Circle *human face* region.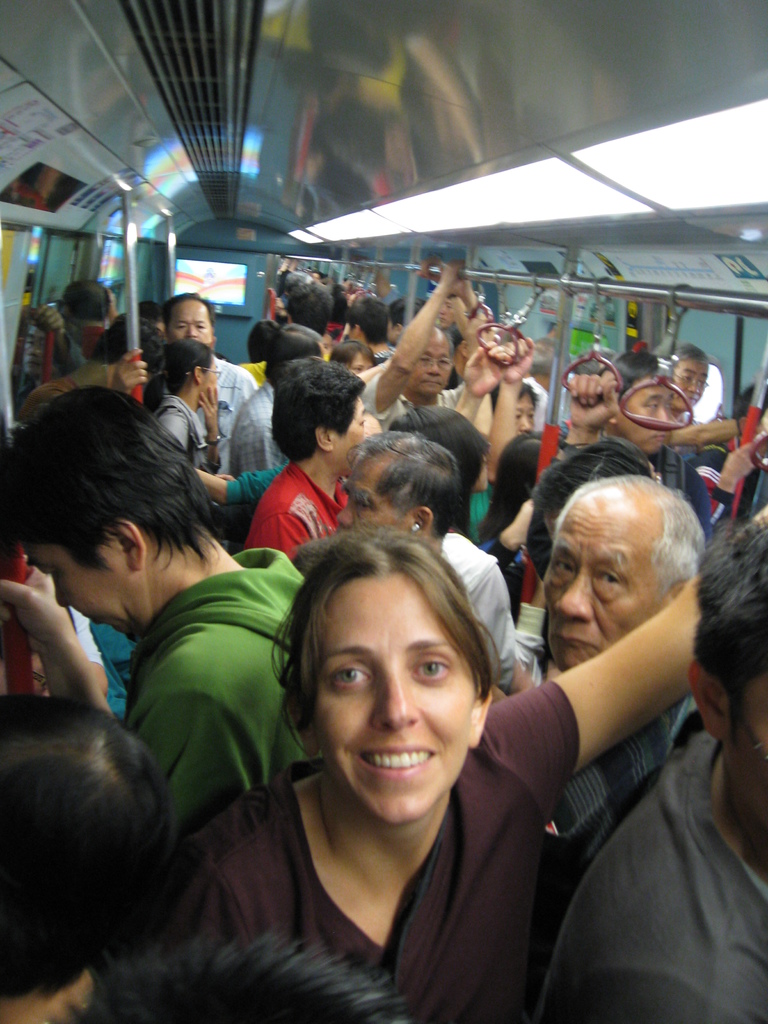
Region: <bbox>316, 577, 477, 810</bbox>.
